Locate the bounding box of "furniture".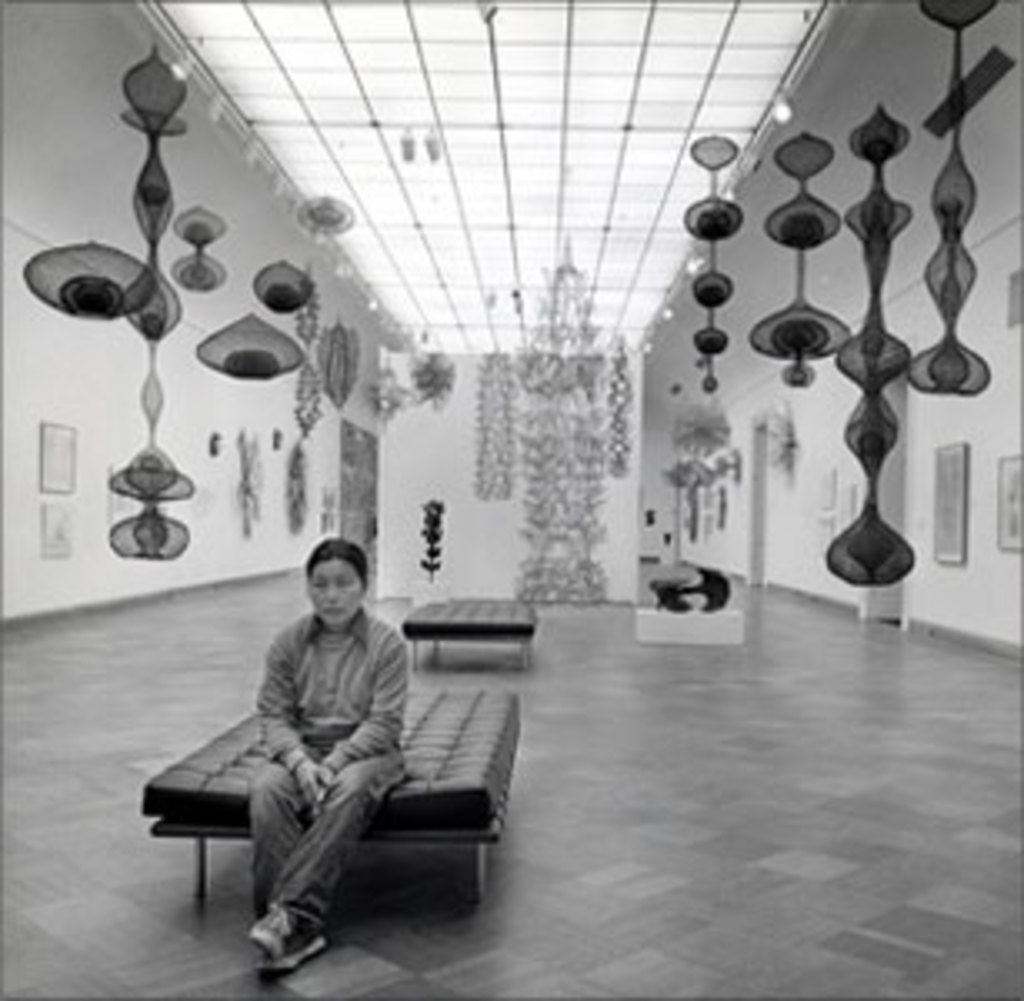
Bounding box: select_region(404, 591, 544, 671).
